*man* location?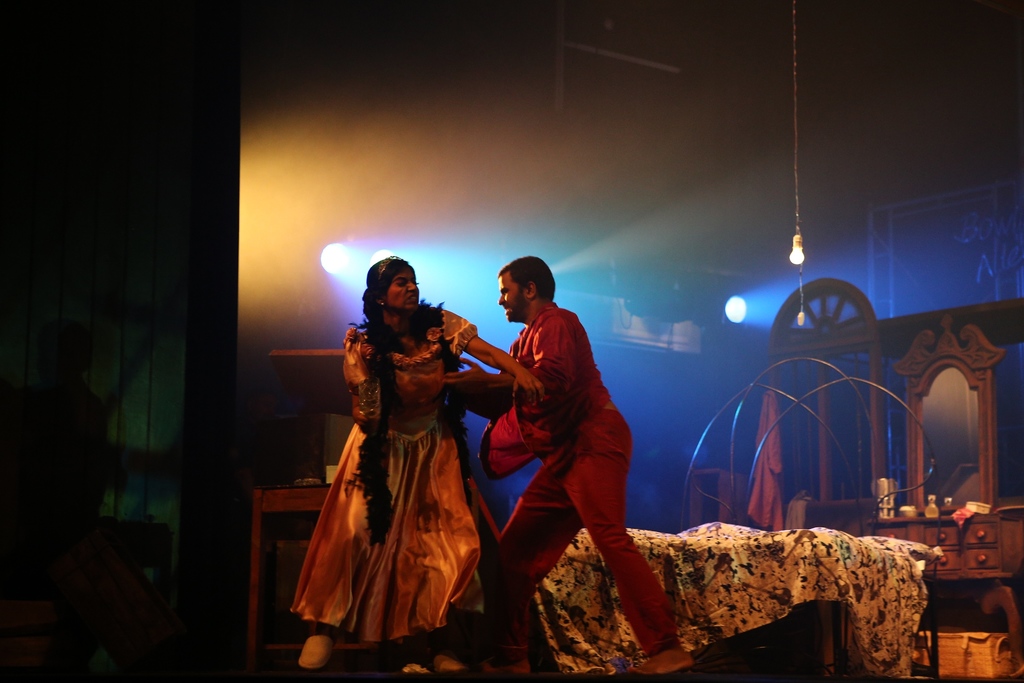
left=433, top=244, right=708, bottom=682
